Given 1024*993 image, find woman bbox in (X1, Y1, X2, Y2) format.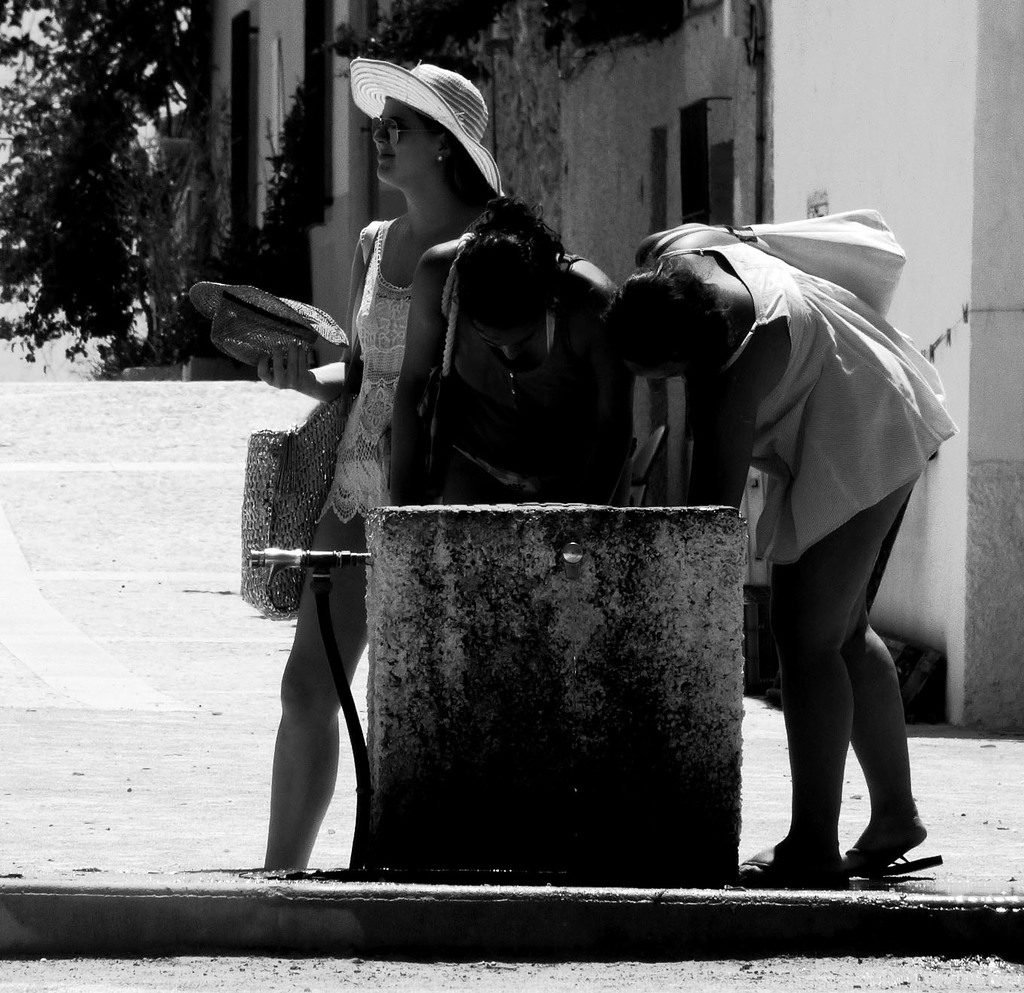
(250, 54, 508, 871).
